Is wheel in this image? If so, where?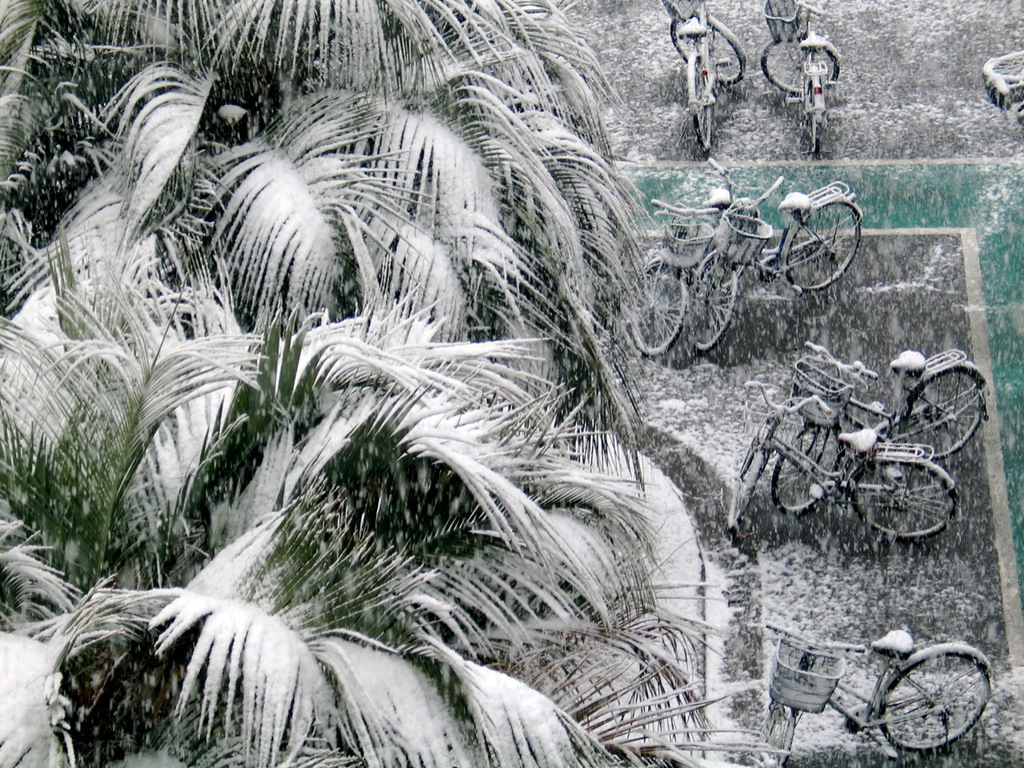
Yes, at (757, 31, 841, 94).
